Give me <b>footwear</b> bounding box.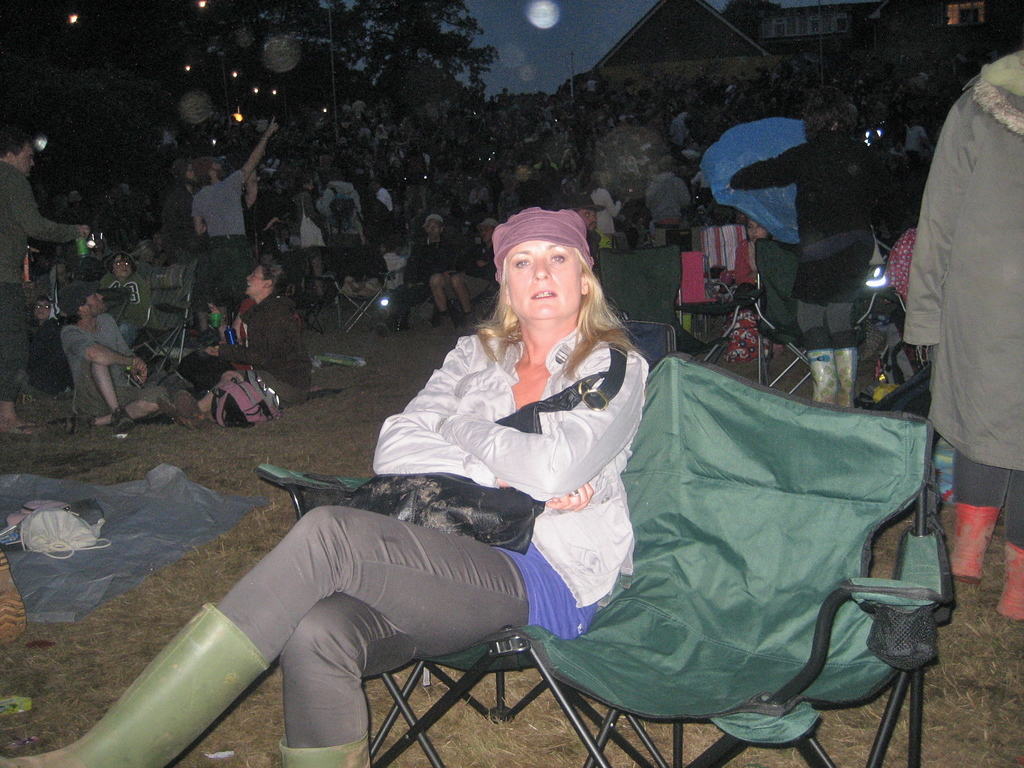
(109, 408, 136, 441).
